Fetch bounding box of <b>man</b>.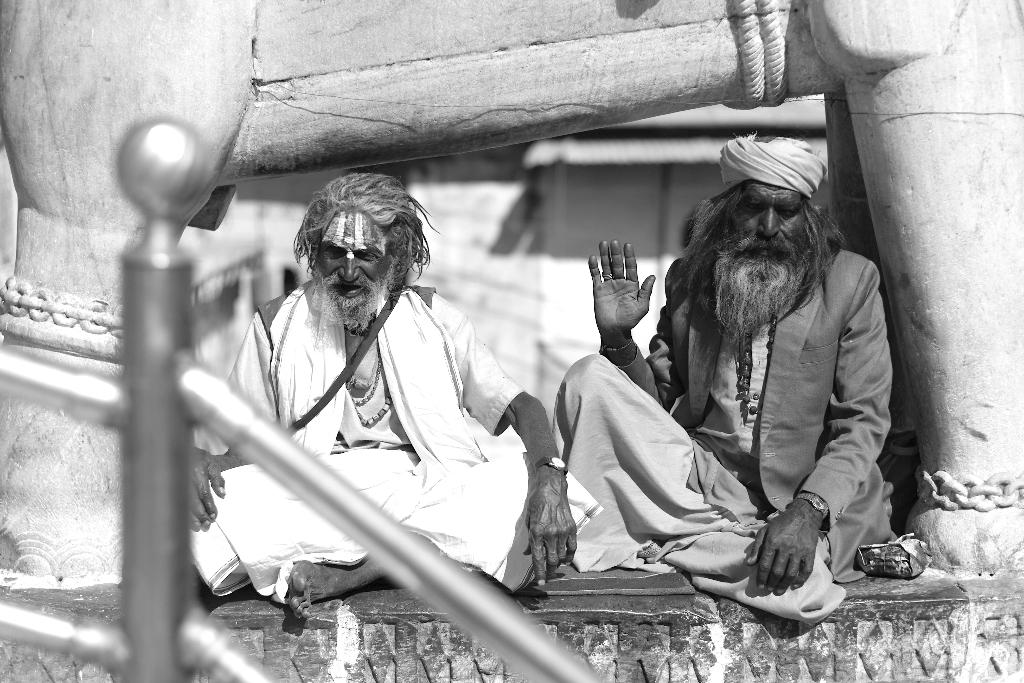
Bbox: region(552, 134, 894, 625).
